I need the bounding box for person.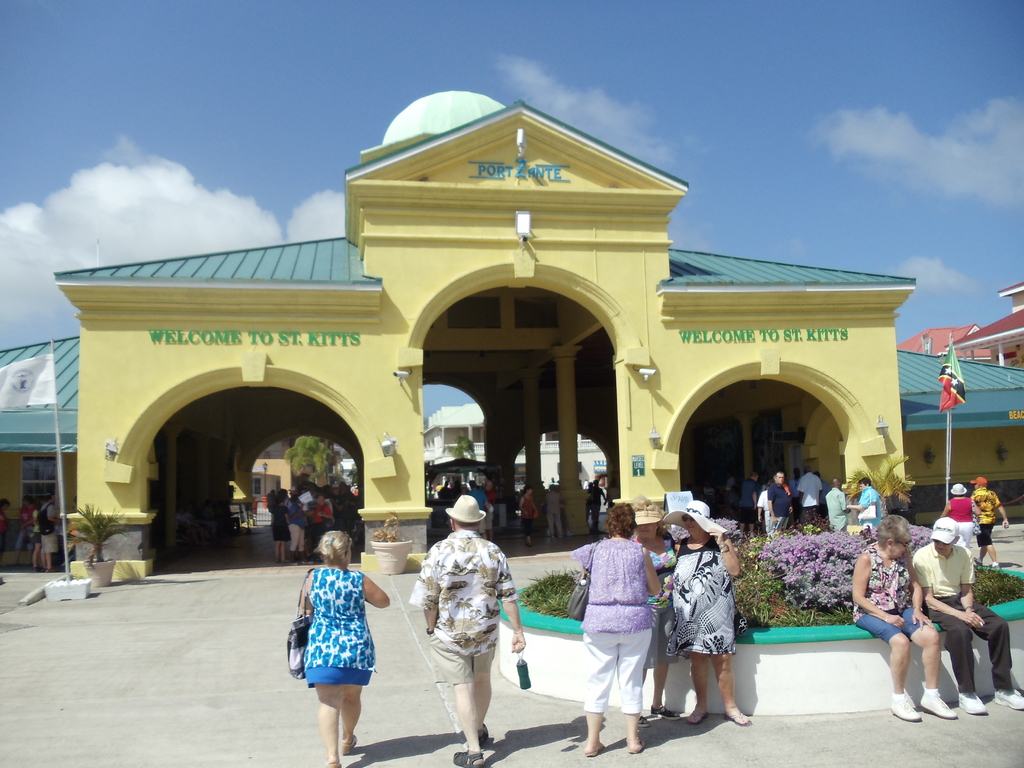
Here it is: locate(852, 476, 888, 532).
